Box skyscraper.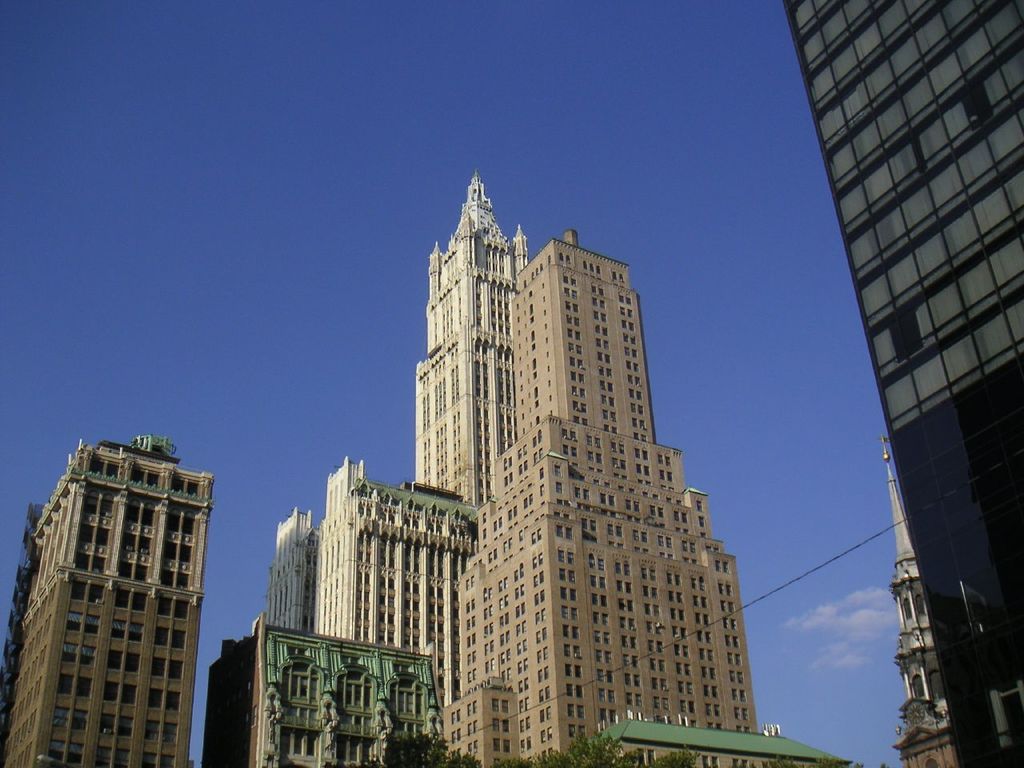
rect(773, 0, 1023, 760).
